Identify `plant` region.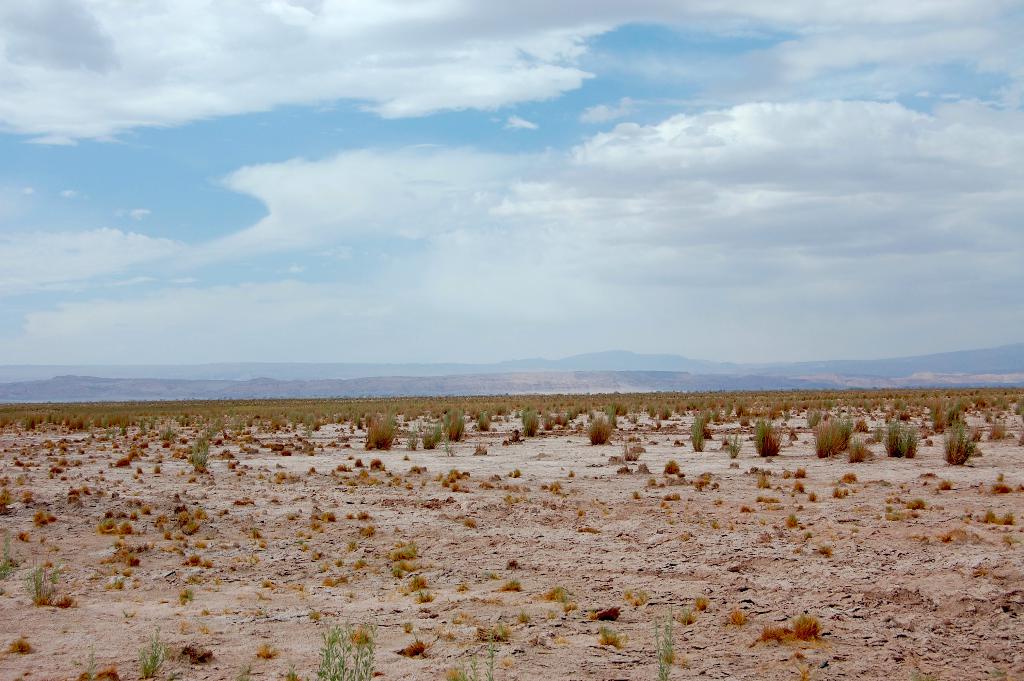
Region: <box>256,640,282,659</box>.
